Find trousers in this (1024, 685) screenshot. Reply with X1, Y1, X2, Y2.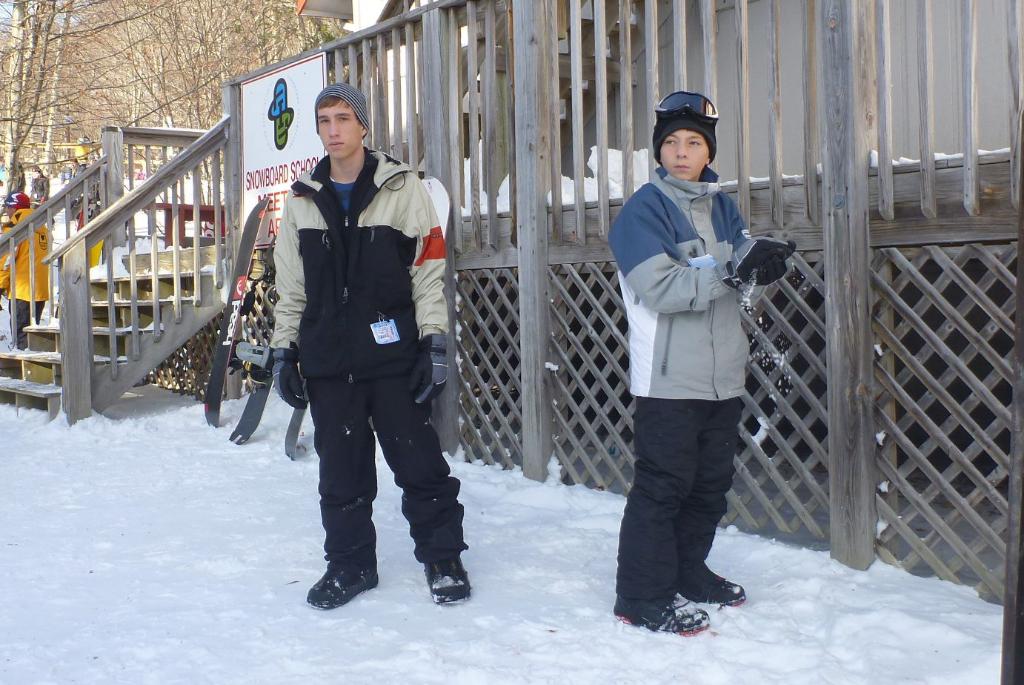
617, 389, 743, 623.
